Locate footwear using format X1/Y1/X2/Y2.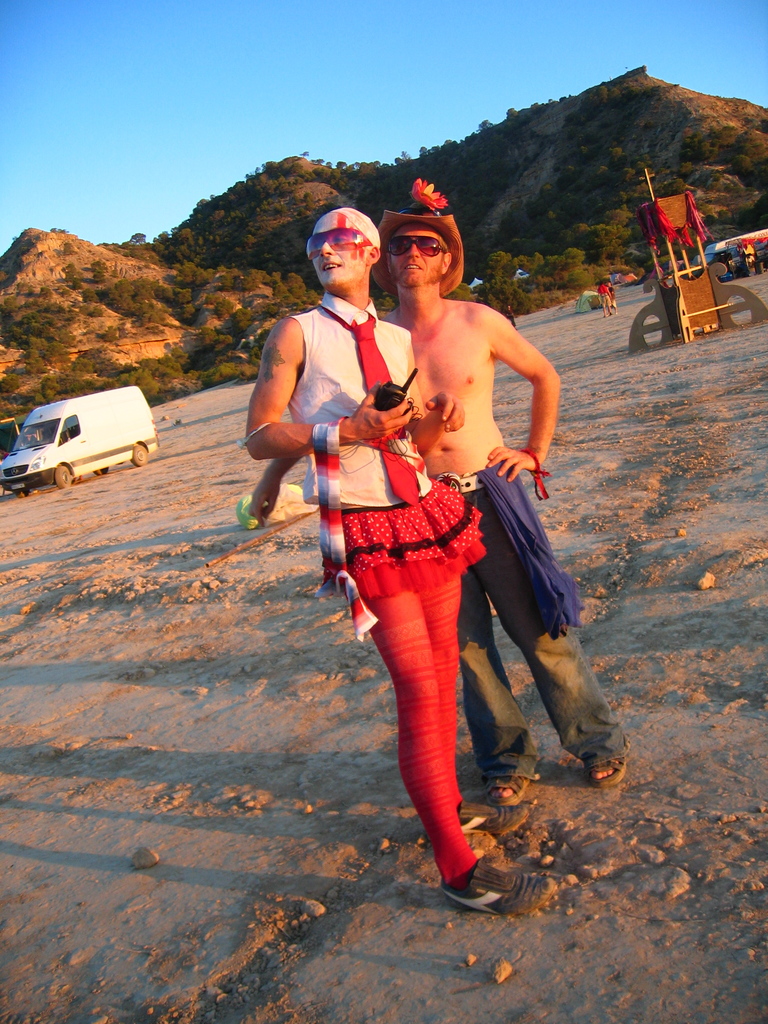
476/771/522/808.
